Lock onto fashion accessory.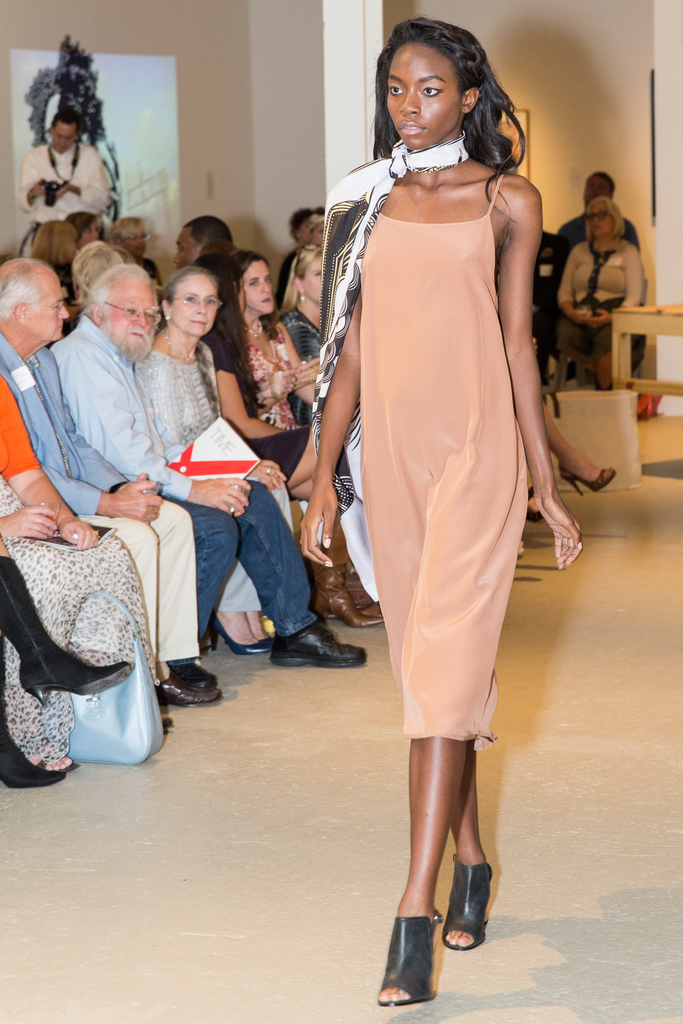
Locked: 556,467,616,496.
